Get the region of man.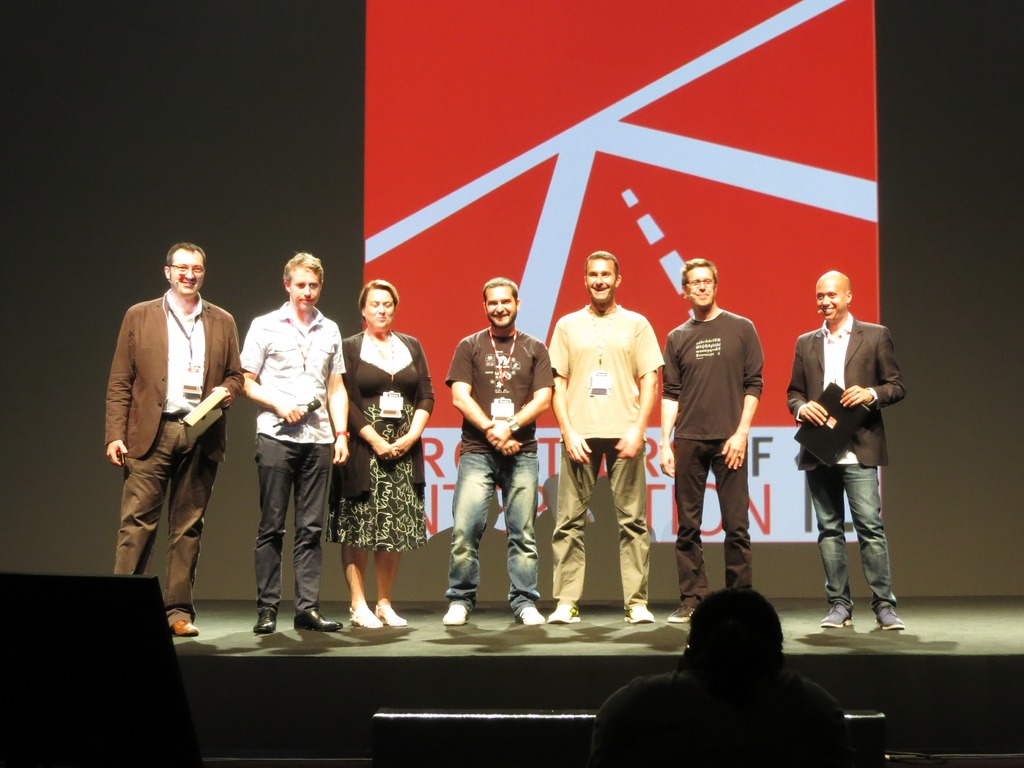
region(429, 276, 558, 632).
